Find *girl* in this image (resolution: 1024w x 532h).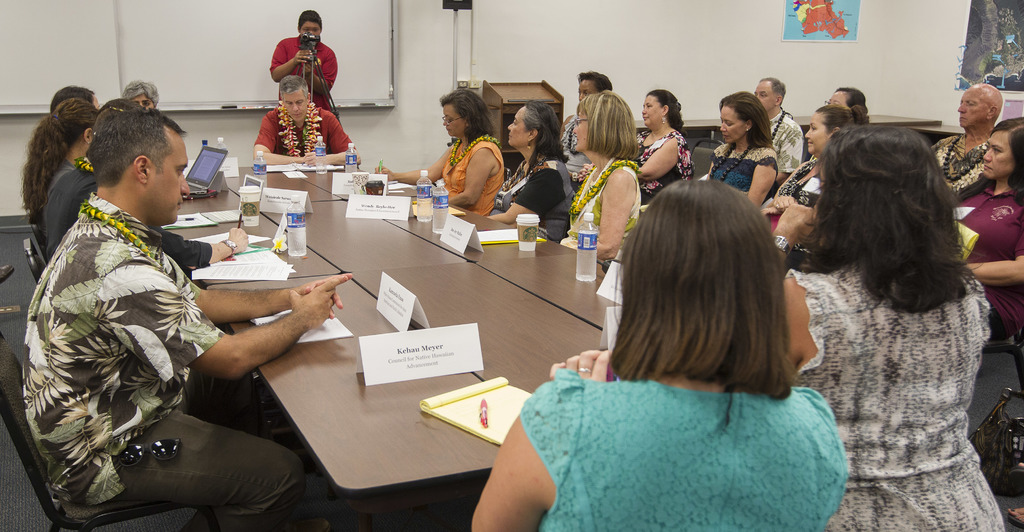
region(558, 90, 647, 261).
